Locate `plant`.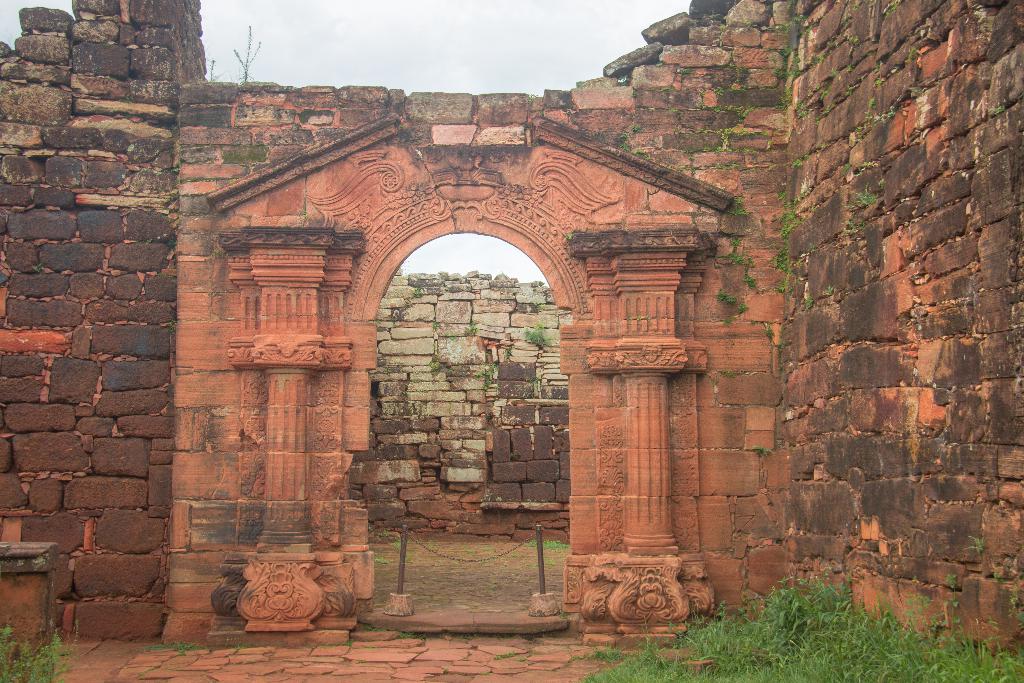
Bounding box: (620, 130, 628, 147).
